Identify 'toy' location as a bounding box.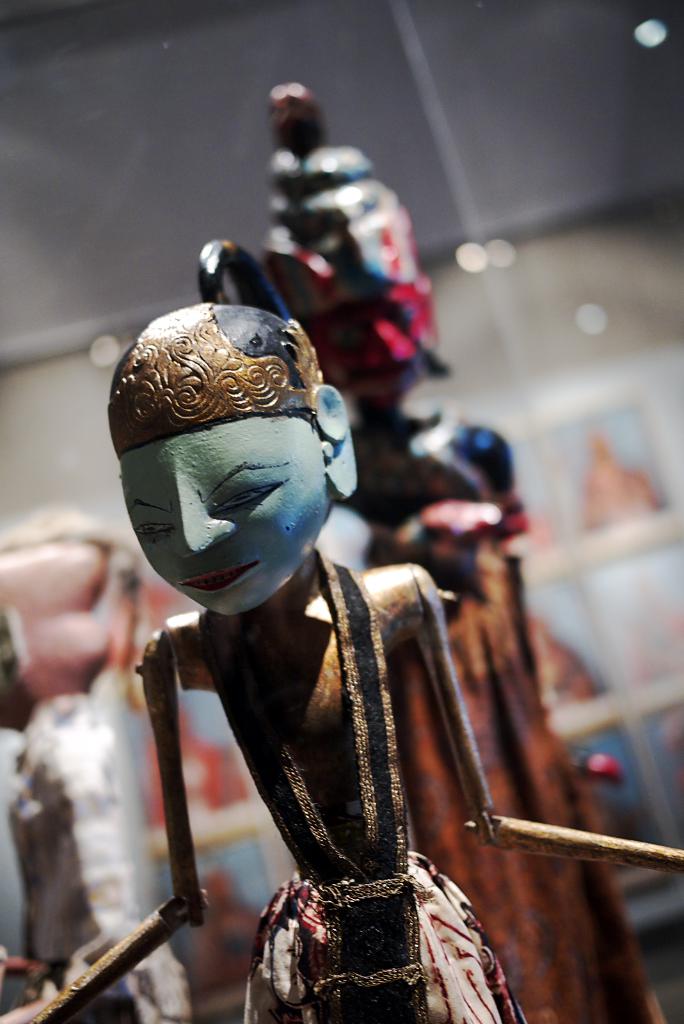
(0, 510, 203, 1023).
